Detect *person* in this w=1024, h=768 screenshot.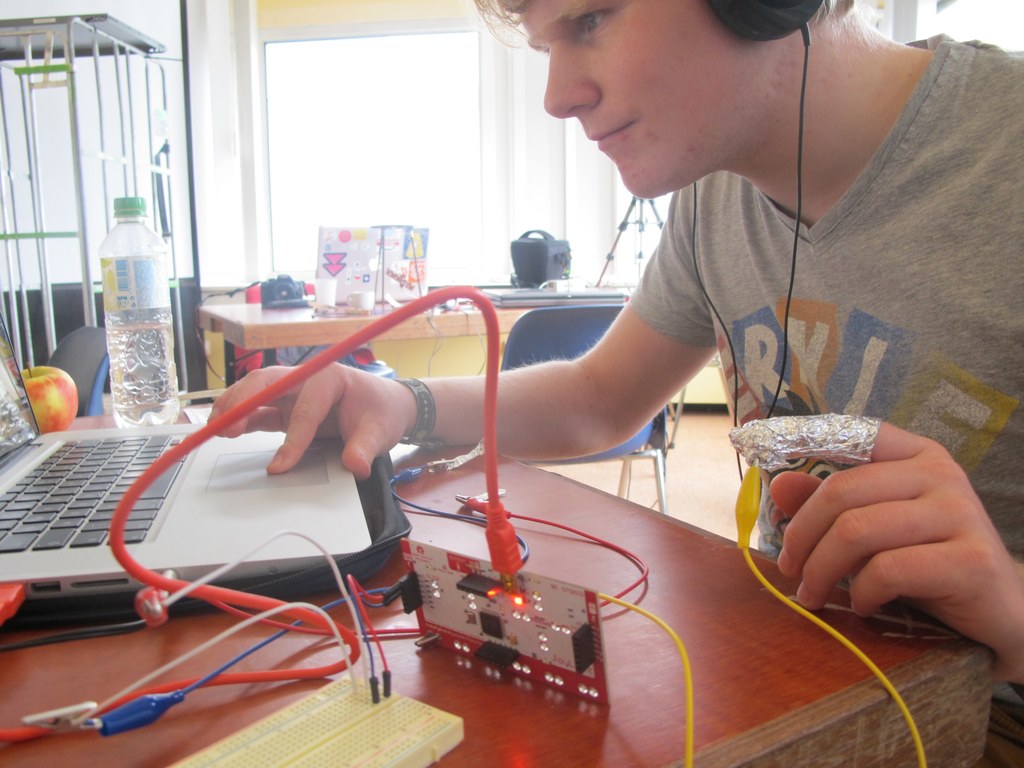
Detection: BBox(326, 0, 970, 685).
